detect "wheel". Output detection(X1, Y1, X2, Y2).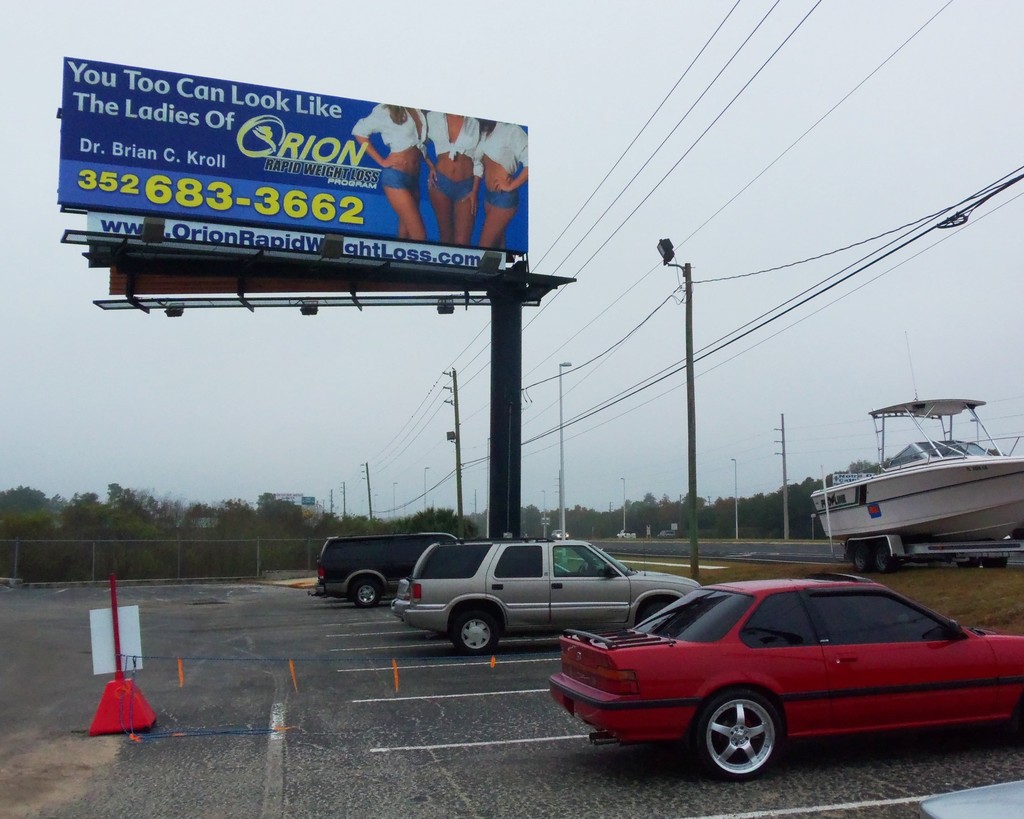
detection(958, 559, 979, 567).
